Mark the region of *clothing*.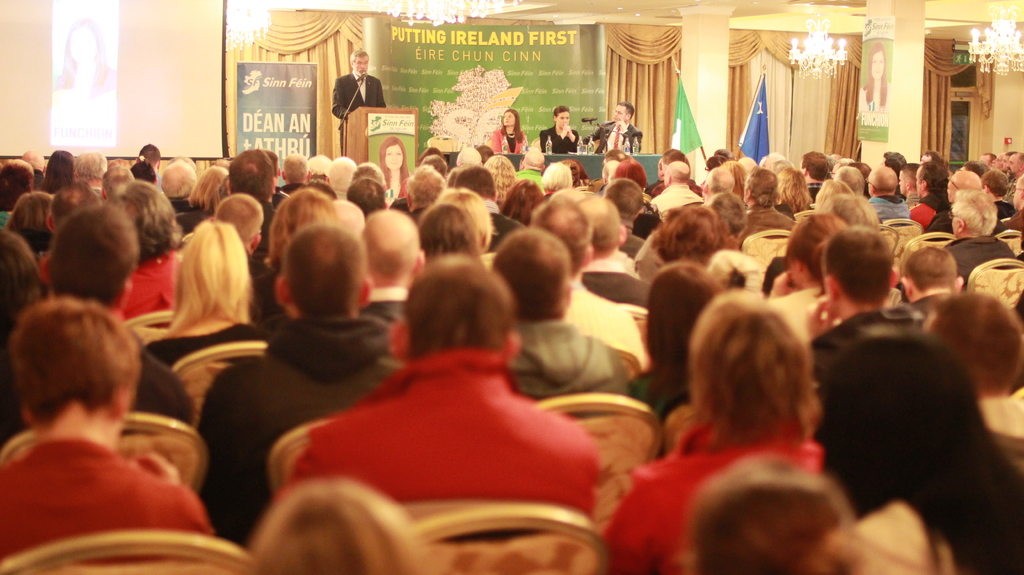
Region: (left=276, top=182, right=305, bottom=206).
